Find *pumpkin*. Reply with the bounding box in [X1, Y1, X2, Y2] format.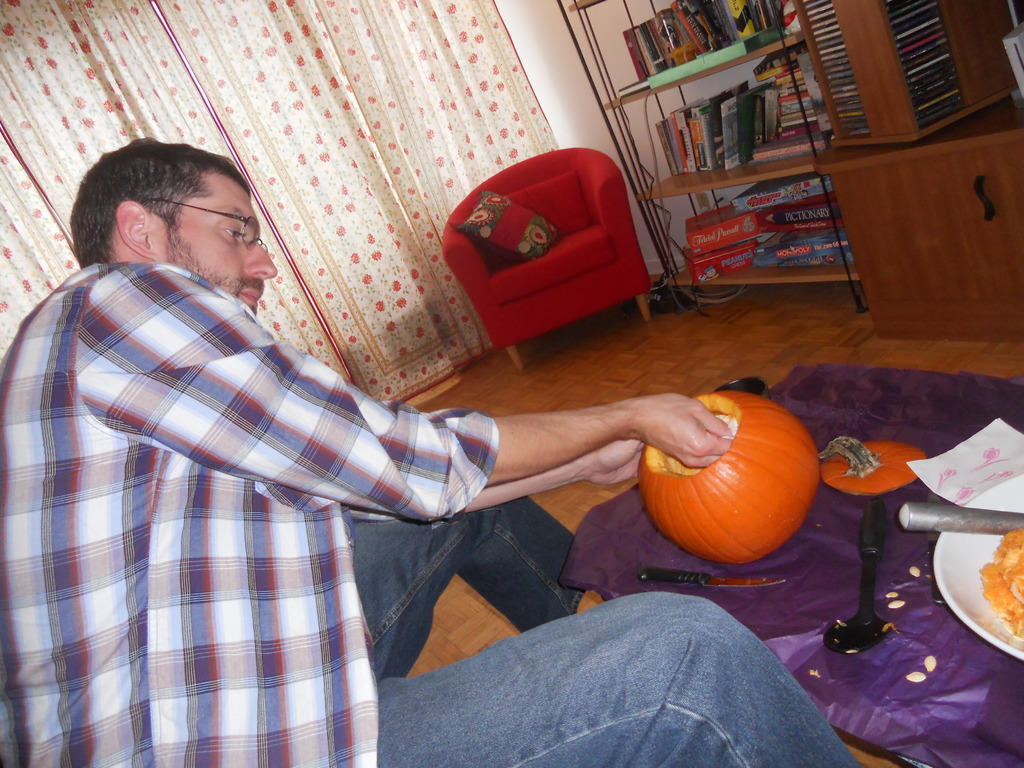
[634, 387, 820, 564].
